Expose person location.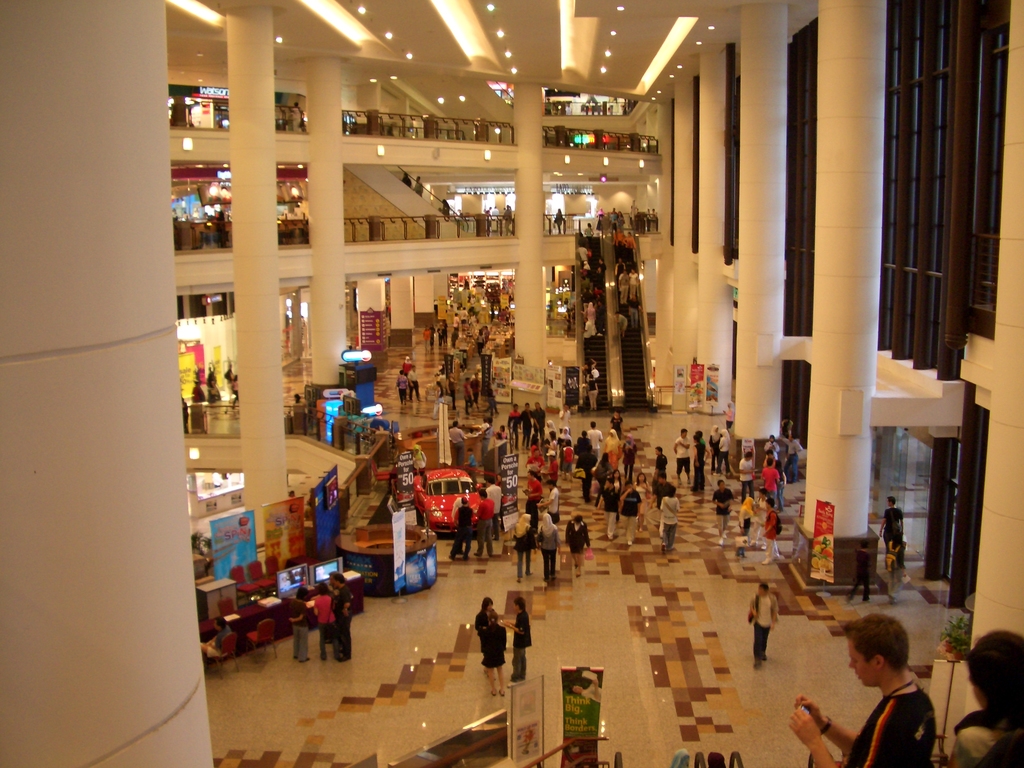
Exposed at bbox=[612, 257, 626, 276].
